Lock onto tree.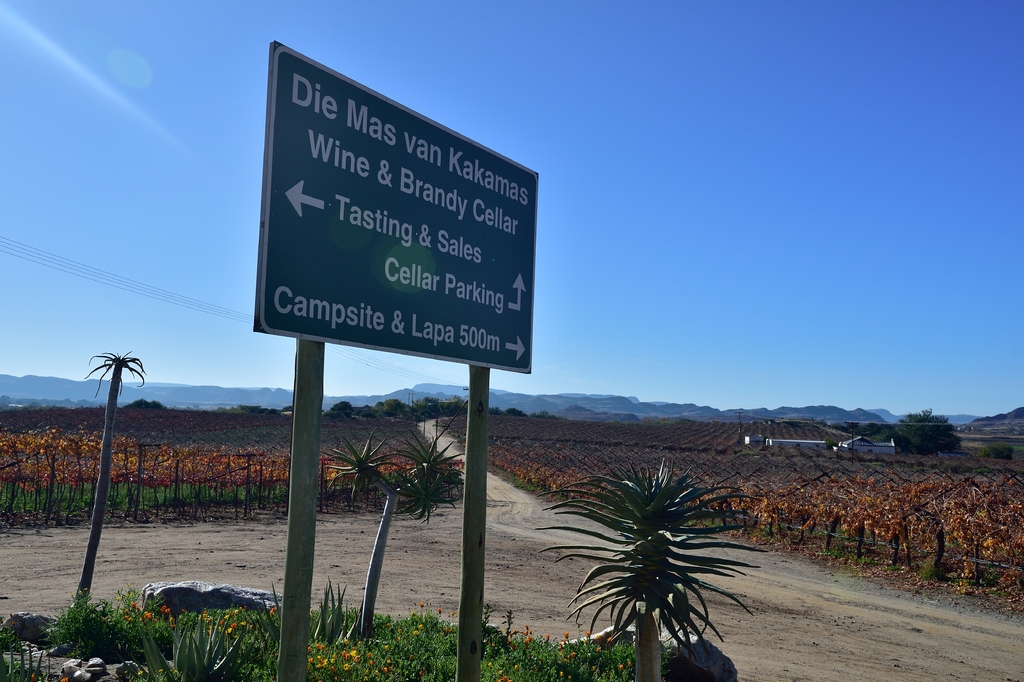
Locked: bbox=(892, 409, 982, 483).
